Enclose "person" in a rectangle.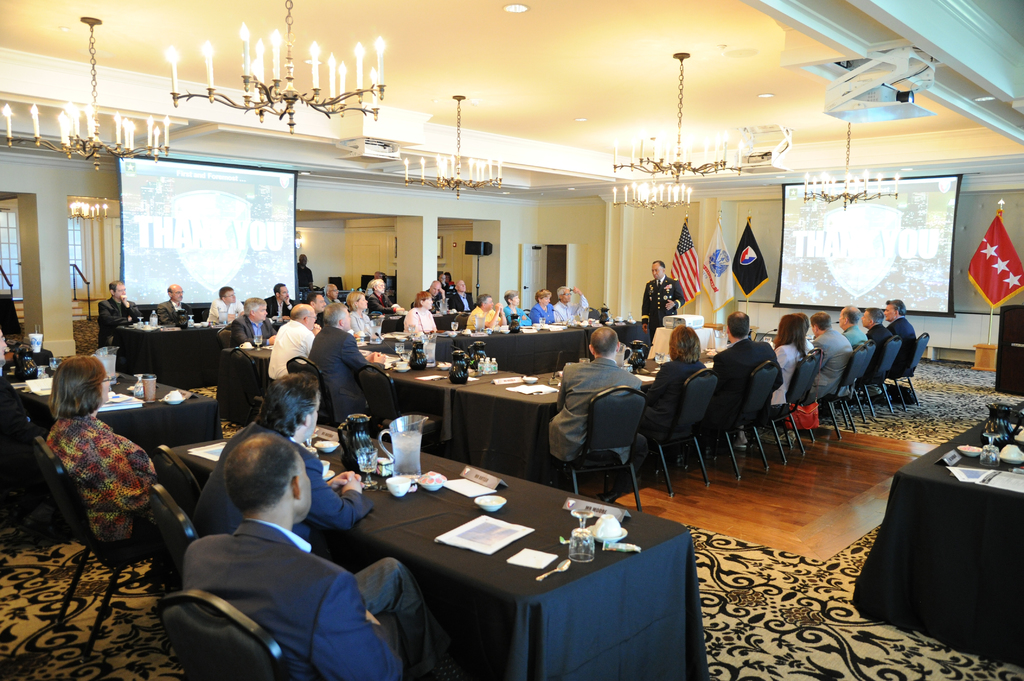
rect(156, 282, 193, 324).
